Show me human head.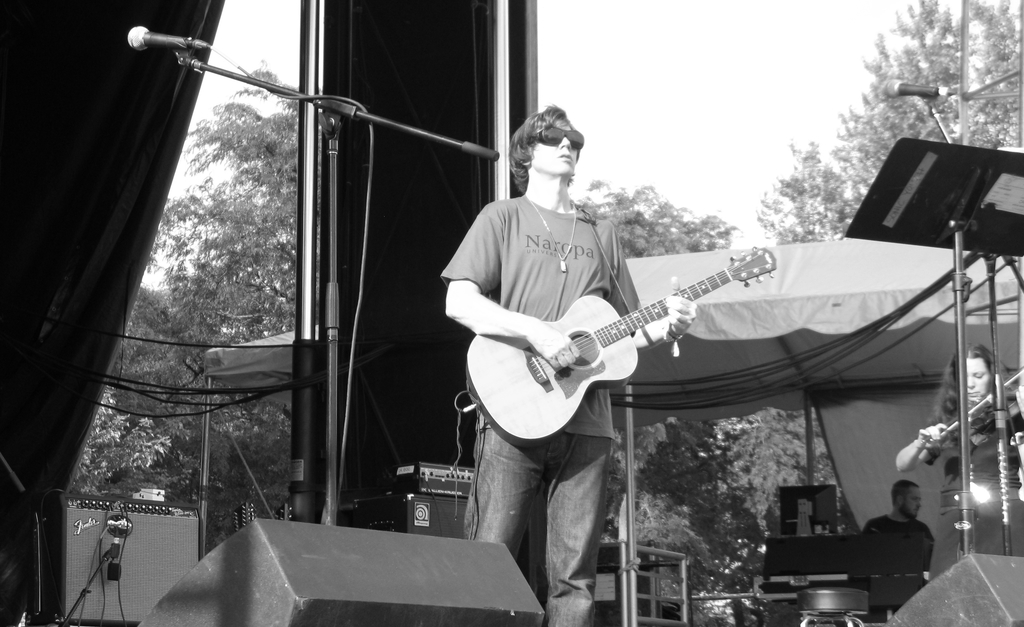
human head is here: rect(892, 480, 921, 521).
